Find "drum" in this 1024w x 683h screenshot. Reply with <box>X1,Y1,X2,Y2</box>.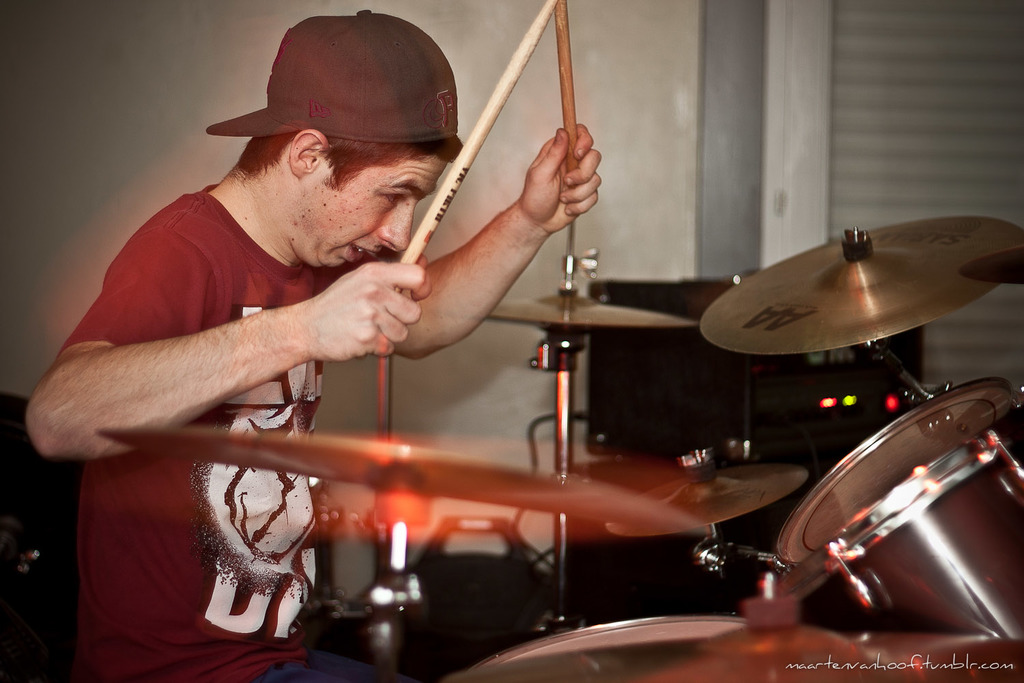
<box>772,378,1023,568</box>.
